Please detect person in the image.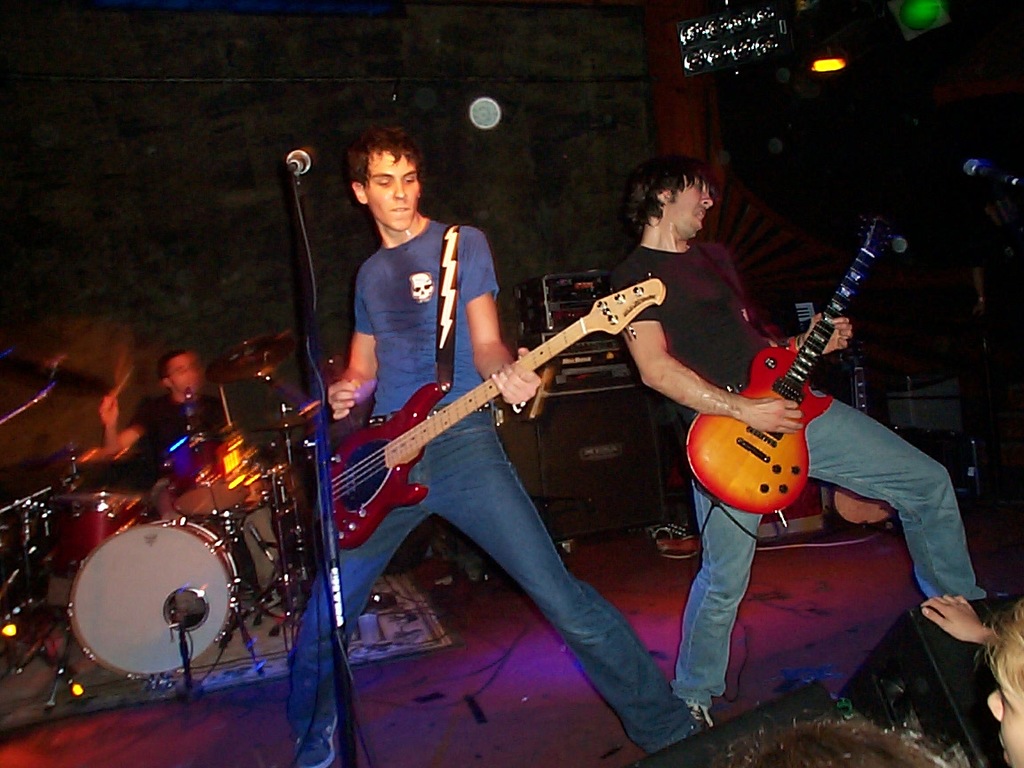
box=[666, 152, 992, 720].
